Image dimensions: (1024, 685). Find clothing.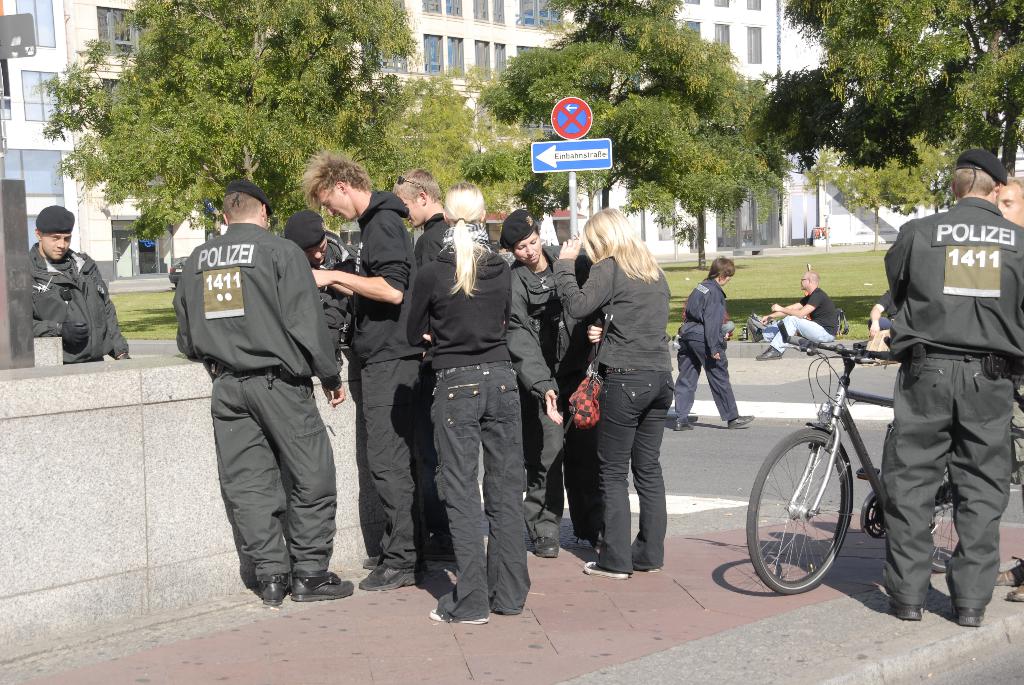
[766,281,845,352].
